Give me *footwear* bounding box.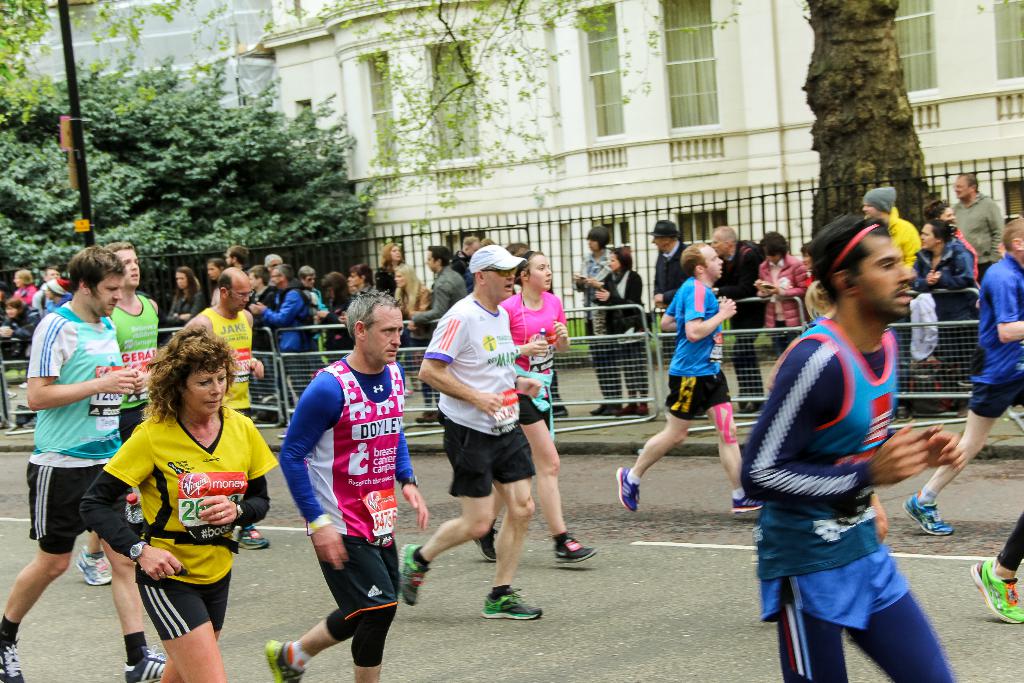
{"x1": 0, "y1": 621, "x2": 24, "y2": 682}.
